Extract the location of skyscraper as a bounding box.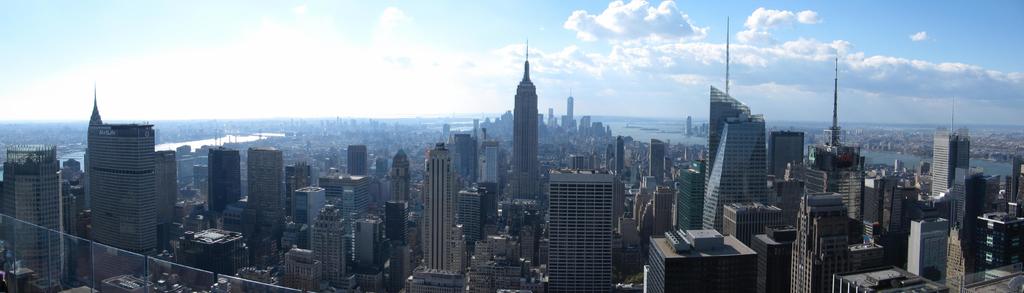
[x1=791, y1=193, x2=847, y2=290].
